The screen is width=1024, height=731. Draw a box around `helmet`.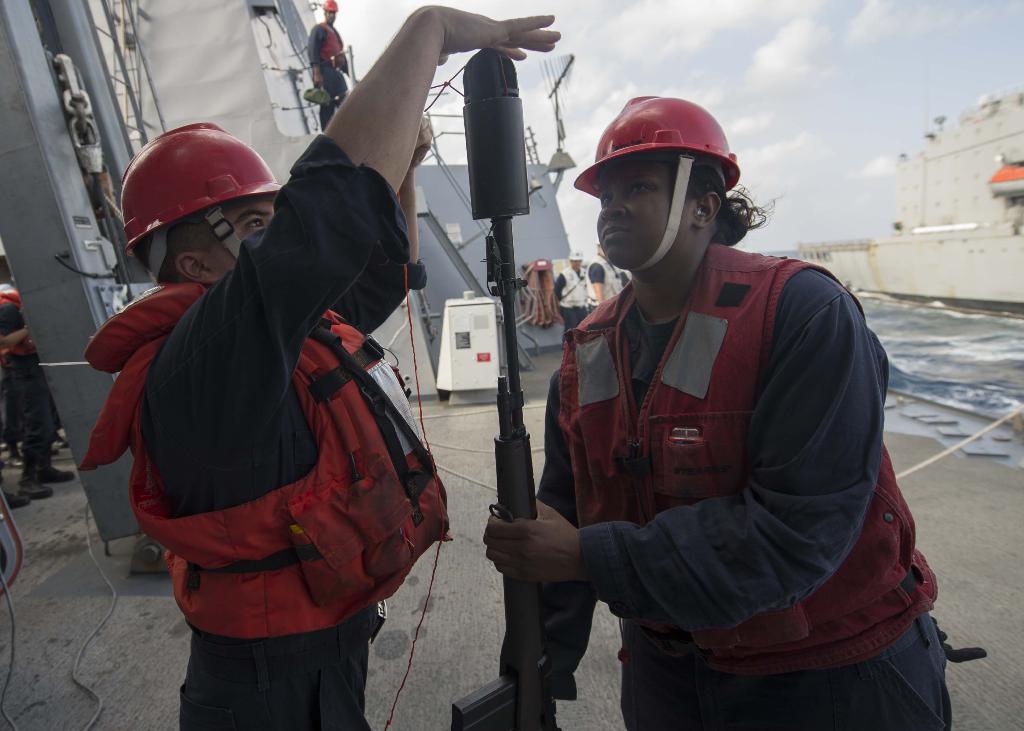
bbox(319, 0, 339, 17).
